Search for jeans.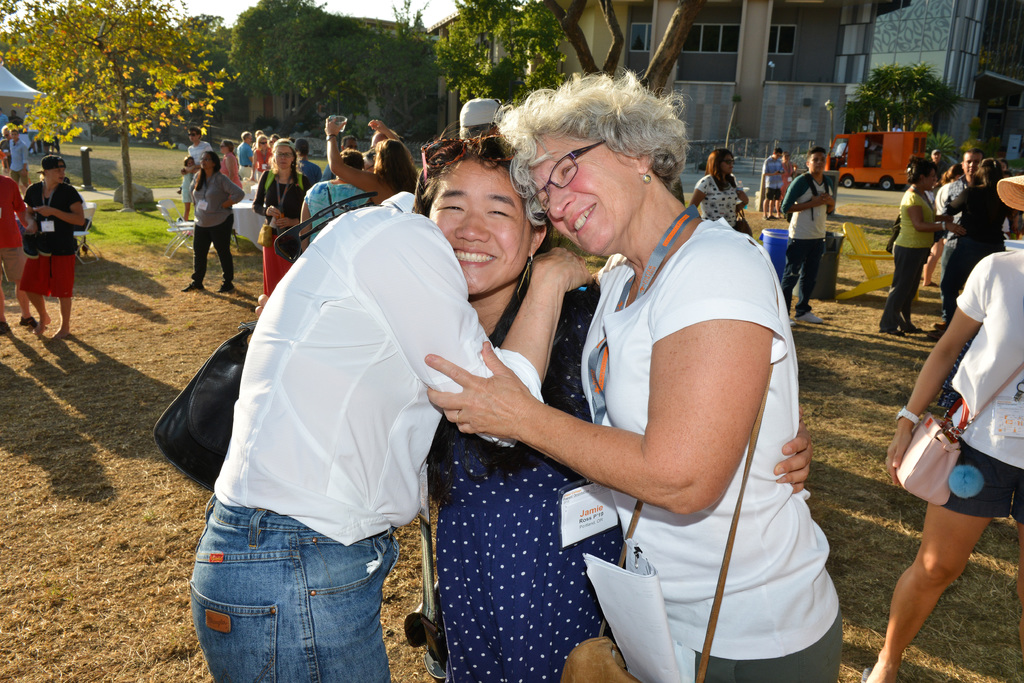
Found at crop(191, 508, 395, 680).
